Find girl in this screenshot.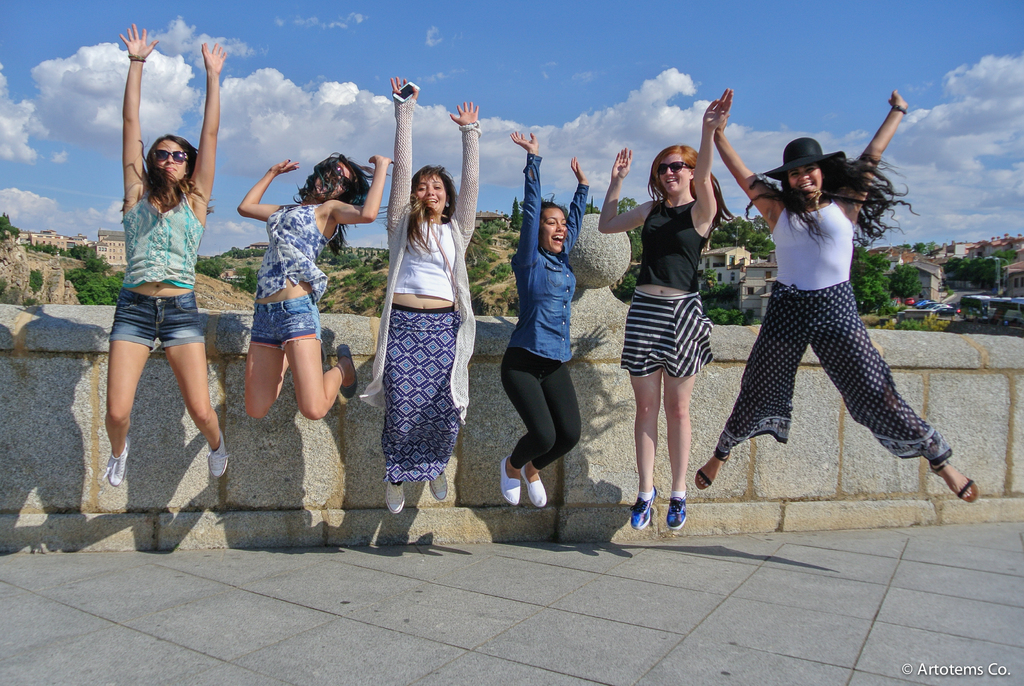
The bounding box for girl is left=103, top=19, right=232, bottom=483.
